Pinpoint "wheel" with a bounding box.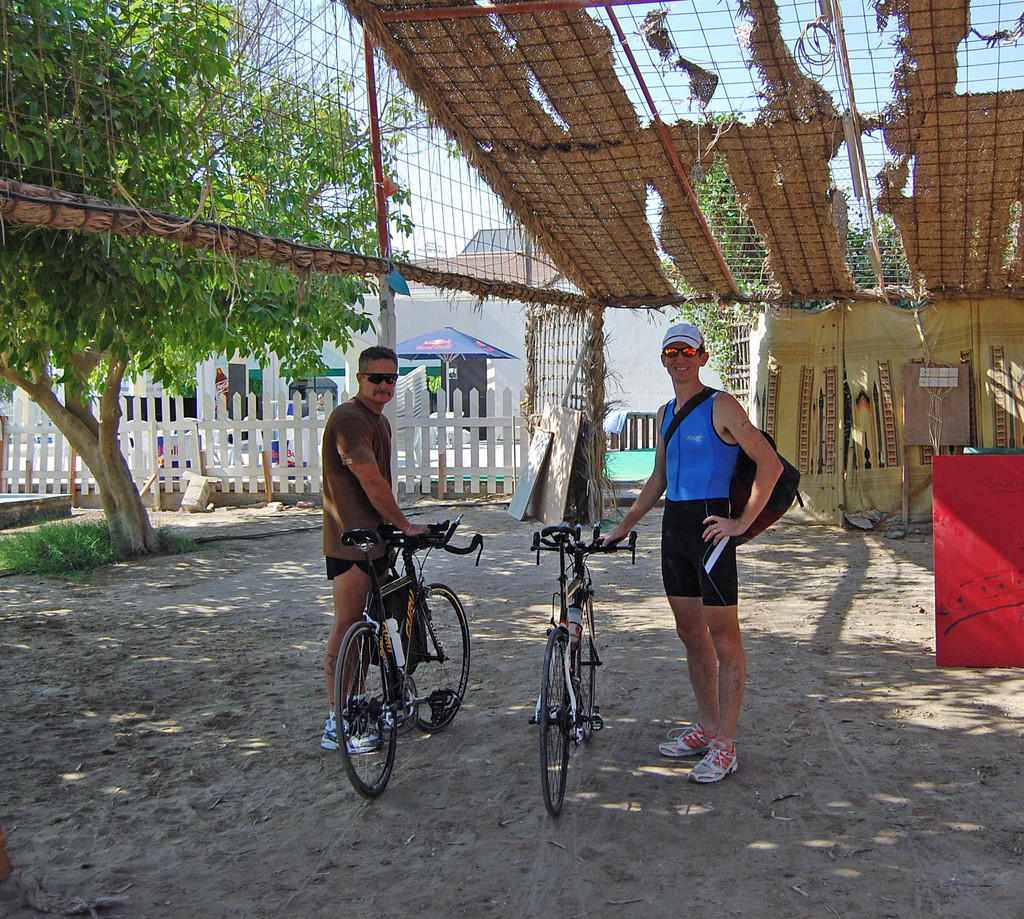
pyautogui.locateOnScreen(397, 674, 420, 715).
